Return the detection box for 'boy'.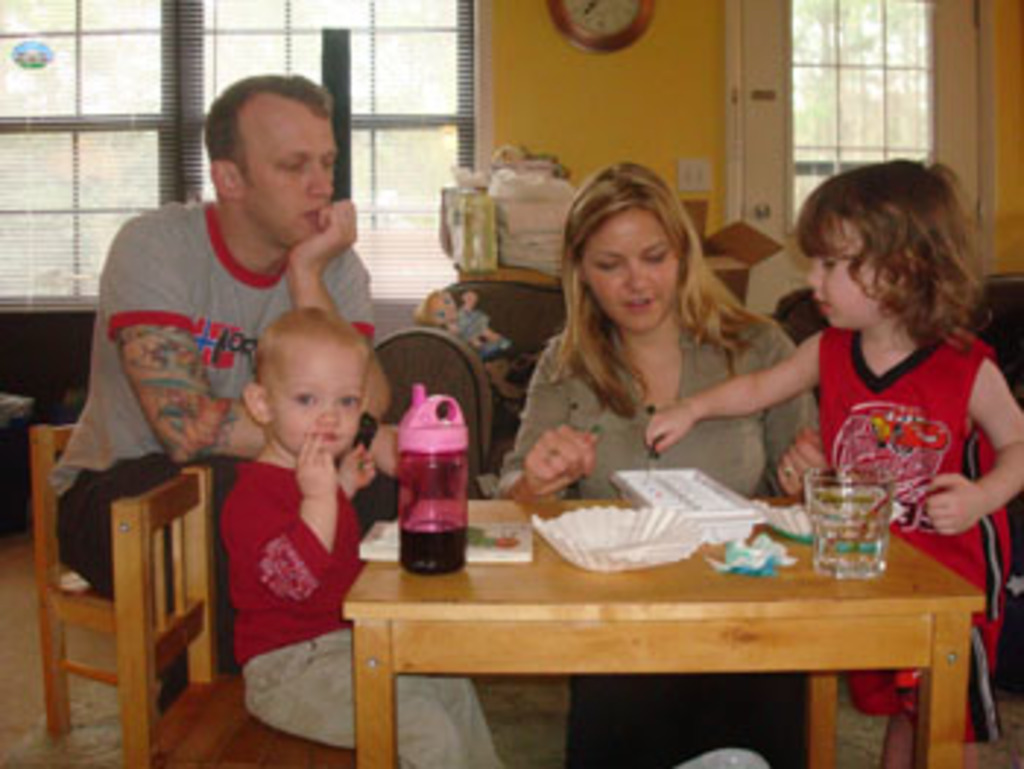
(217, 301, 492, 763).
